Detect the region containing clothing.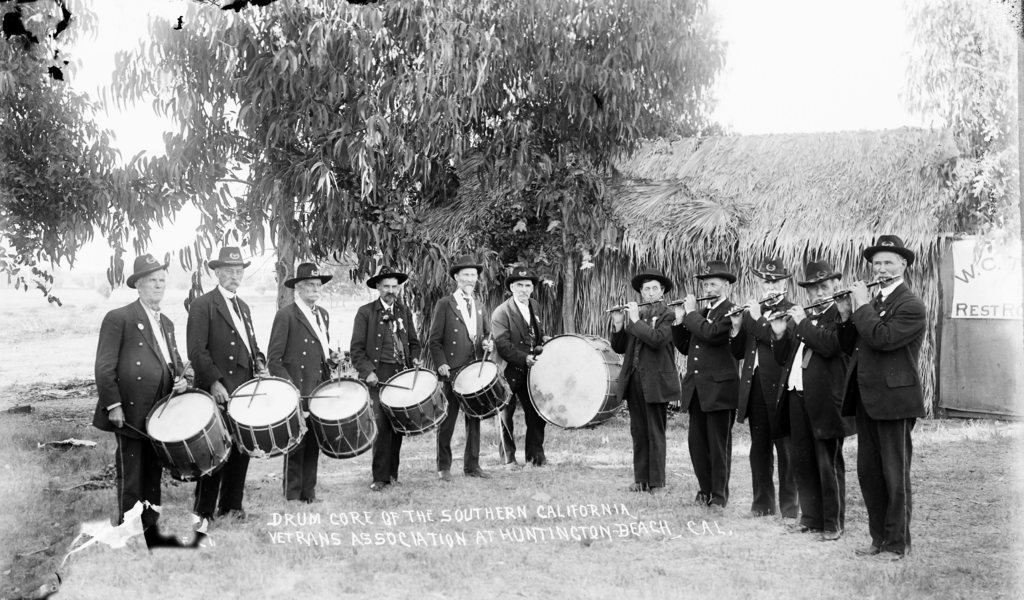
BBox(268, 301, 333, 503).
